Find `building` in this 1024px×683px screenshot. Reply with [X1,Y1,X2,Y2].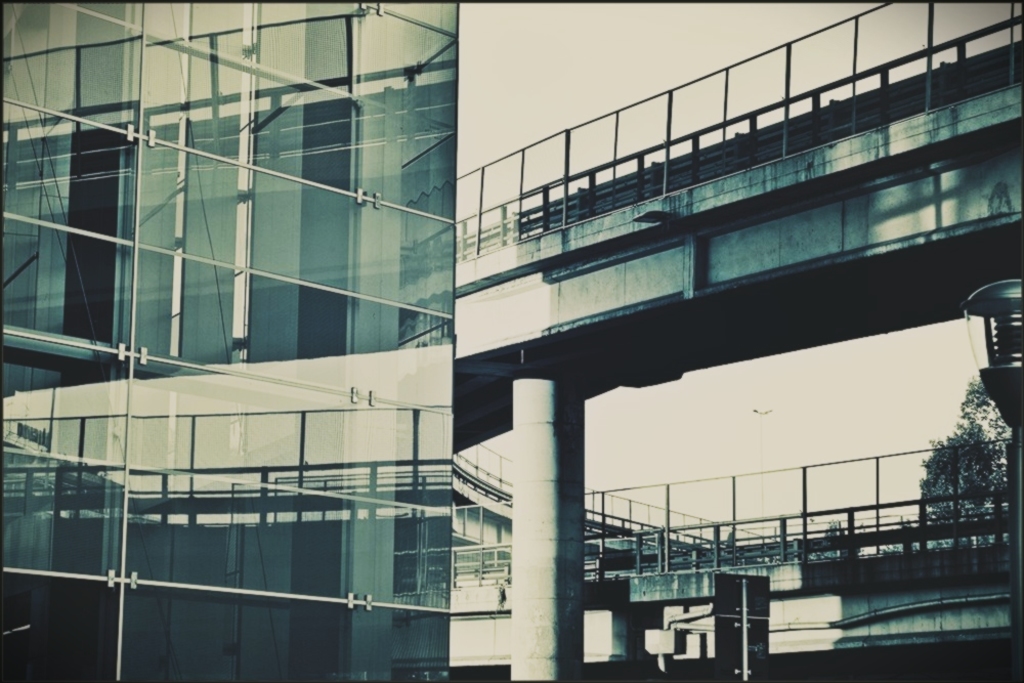
[0,0,461,682].
